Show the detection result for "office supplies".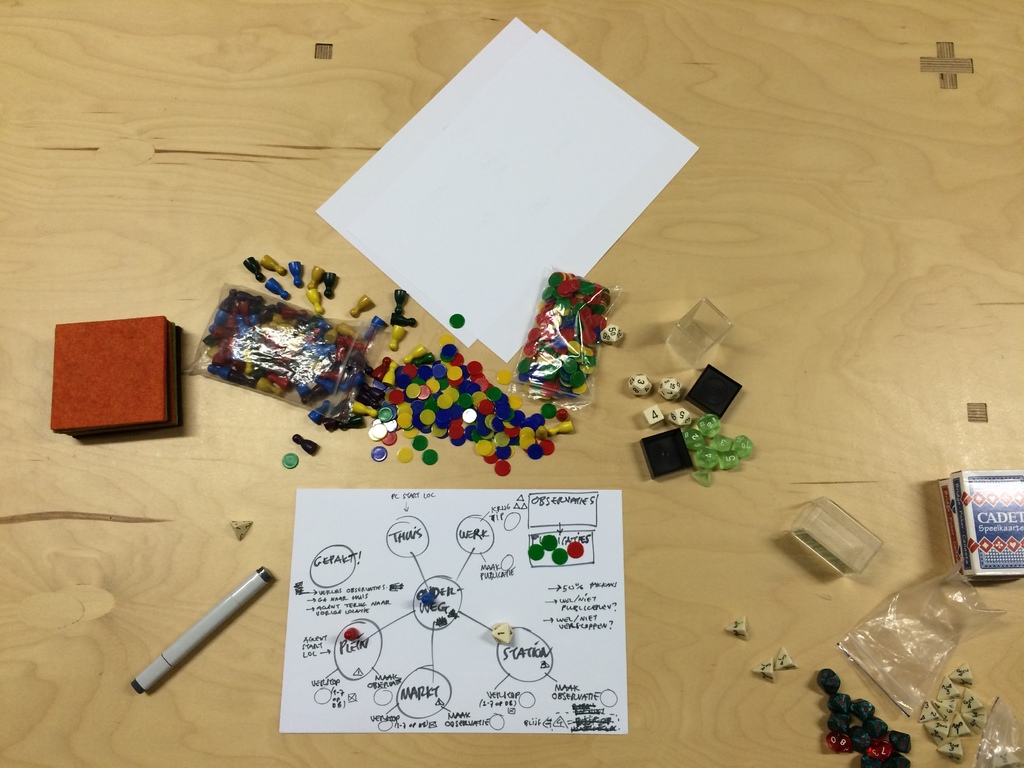
detection(337, 628, 359, 639).
